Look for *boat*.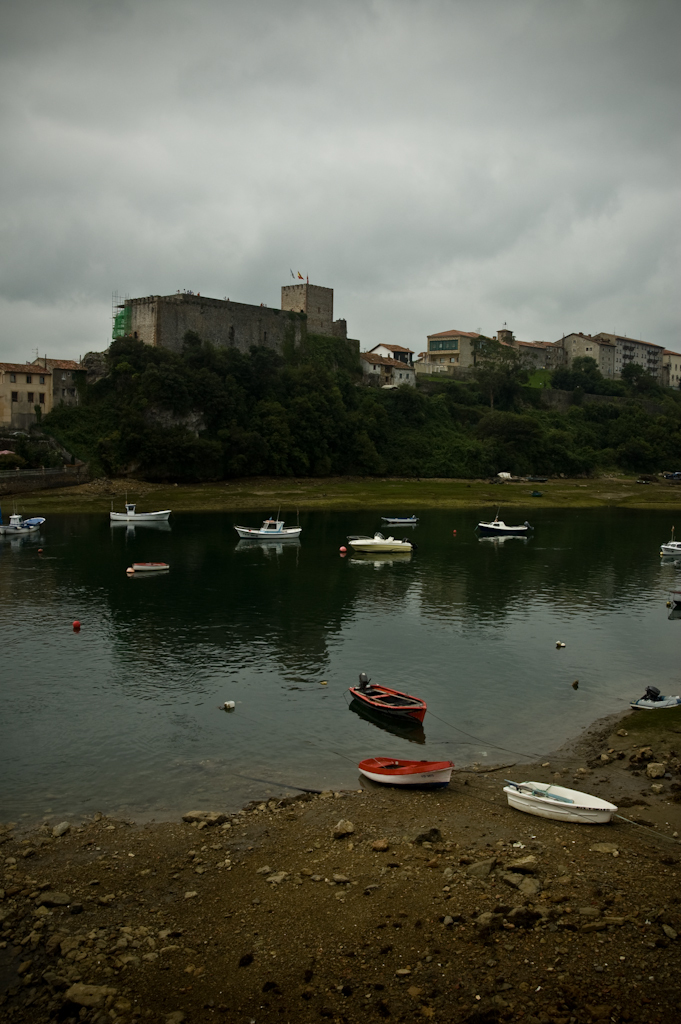
Found: BBox(629, 688, 680, 711).
